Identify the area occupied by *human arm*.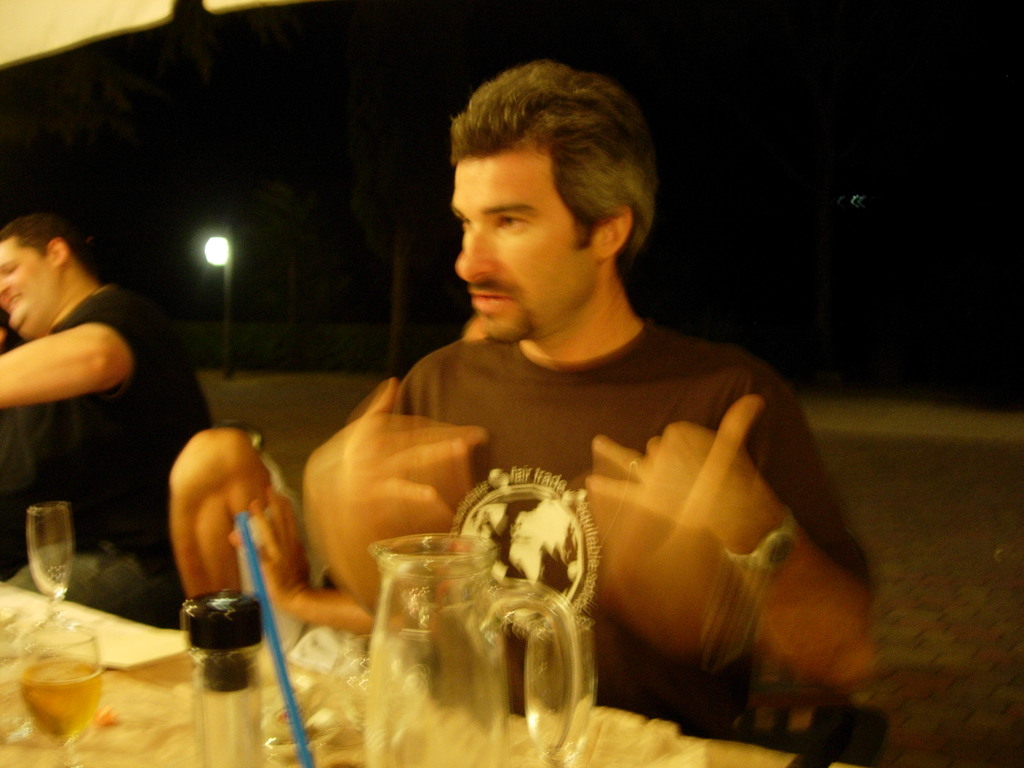
Area: bbox(0, 287, 169, 413).
